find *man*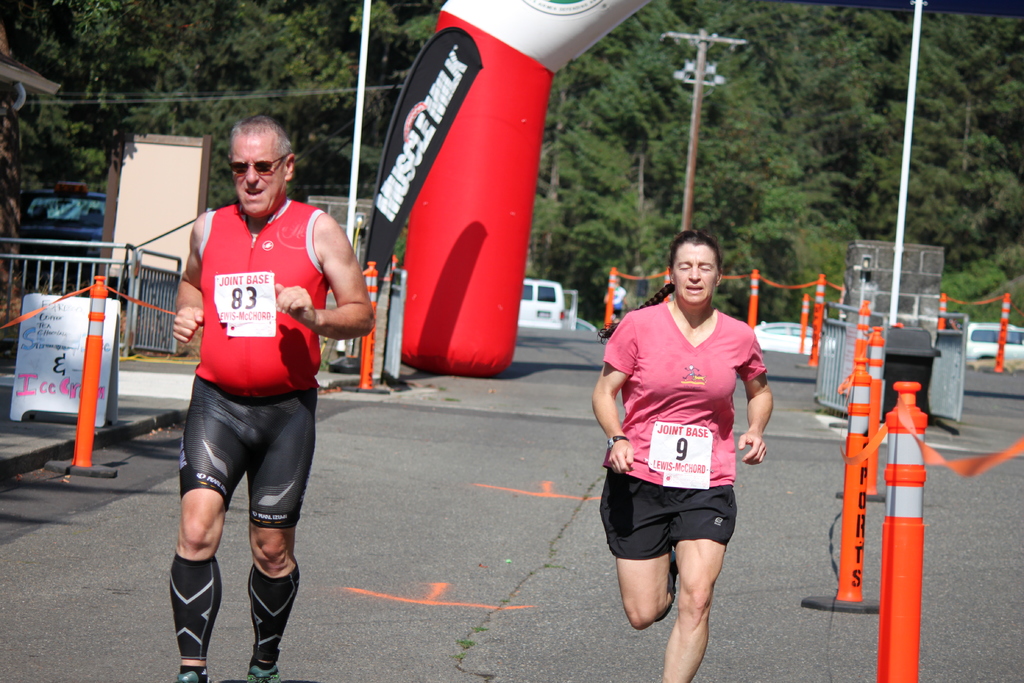
rect(158, 113, 353, 662)
